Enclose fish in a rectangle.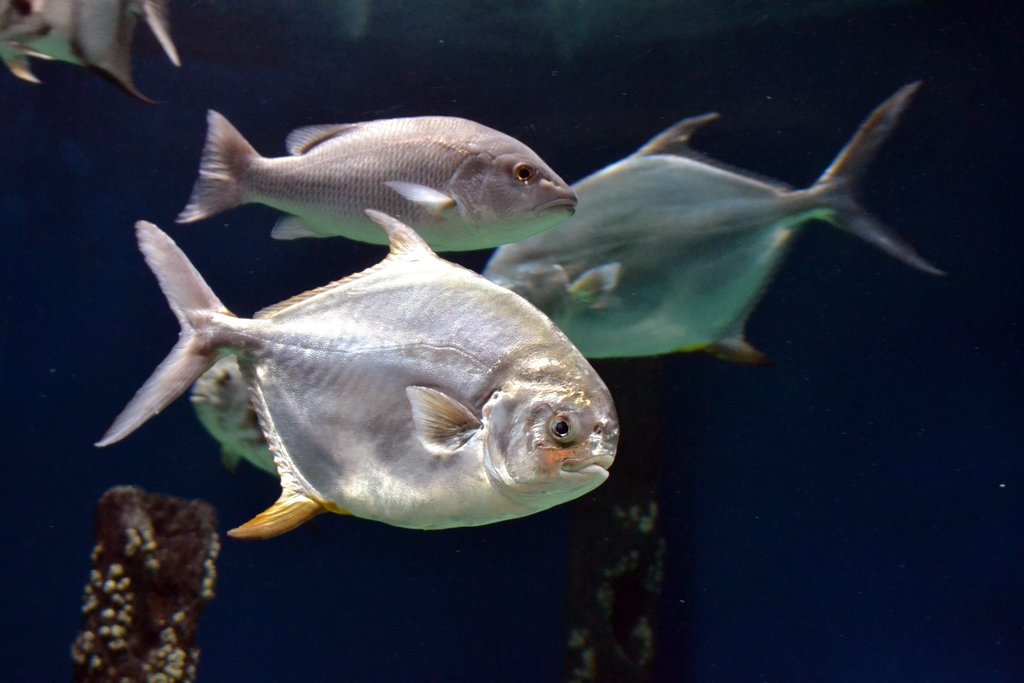
bbox(80, 218, 632, 538).
